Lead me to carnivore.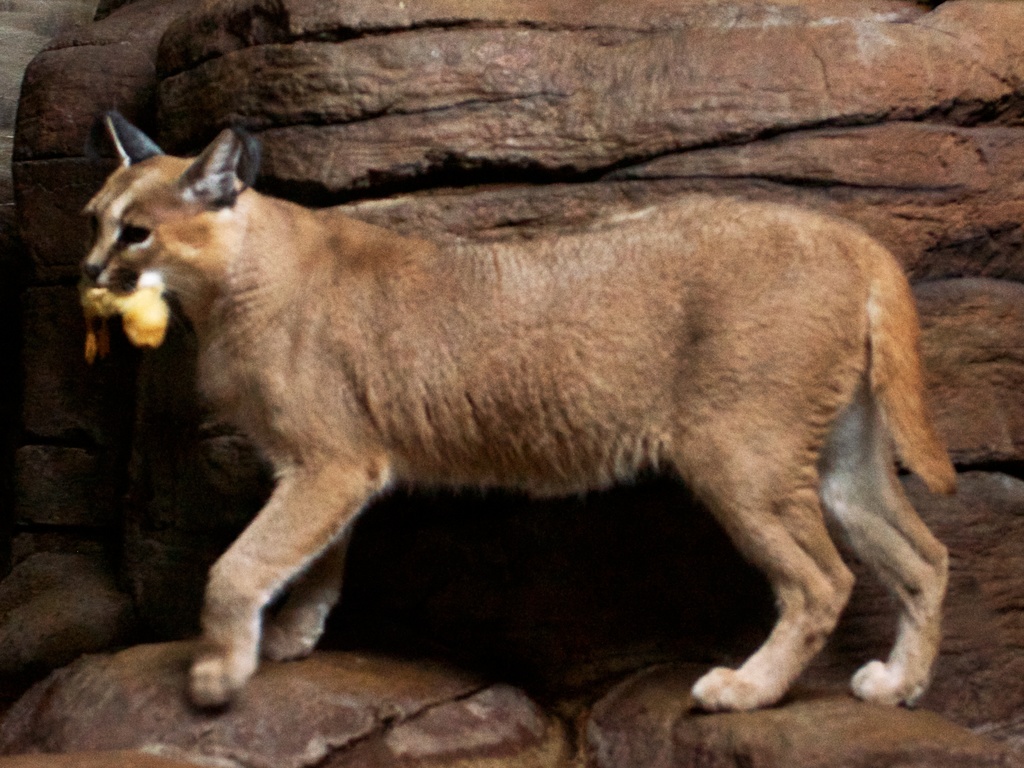
Lead to crop(69, 110, 959, 720).
